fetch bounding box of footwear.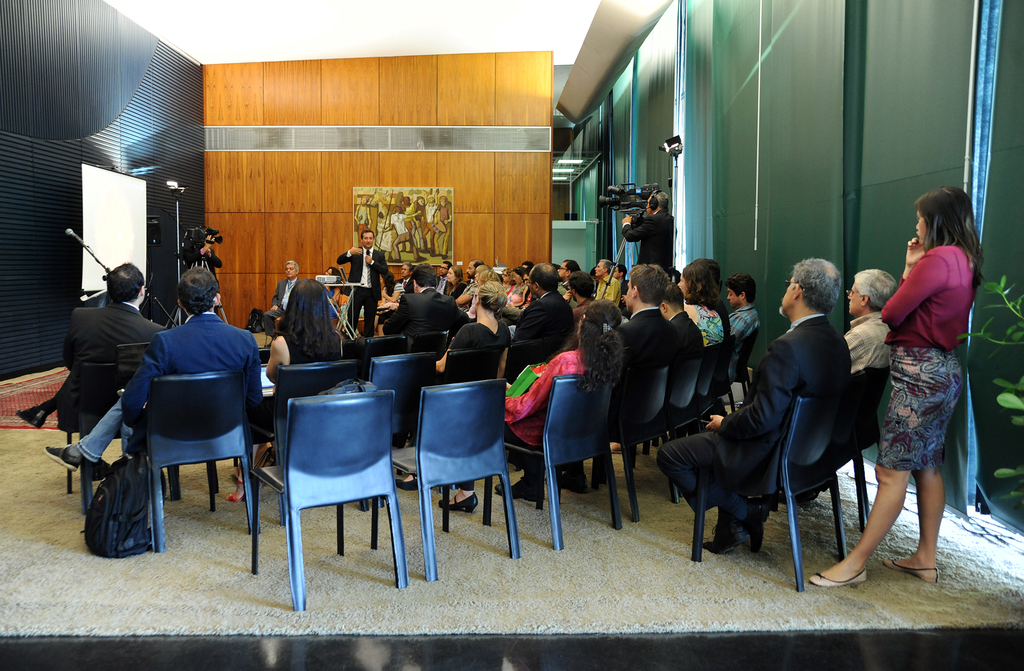
Bbox: 881 558 941 583.
